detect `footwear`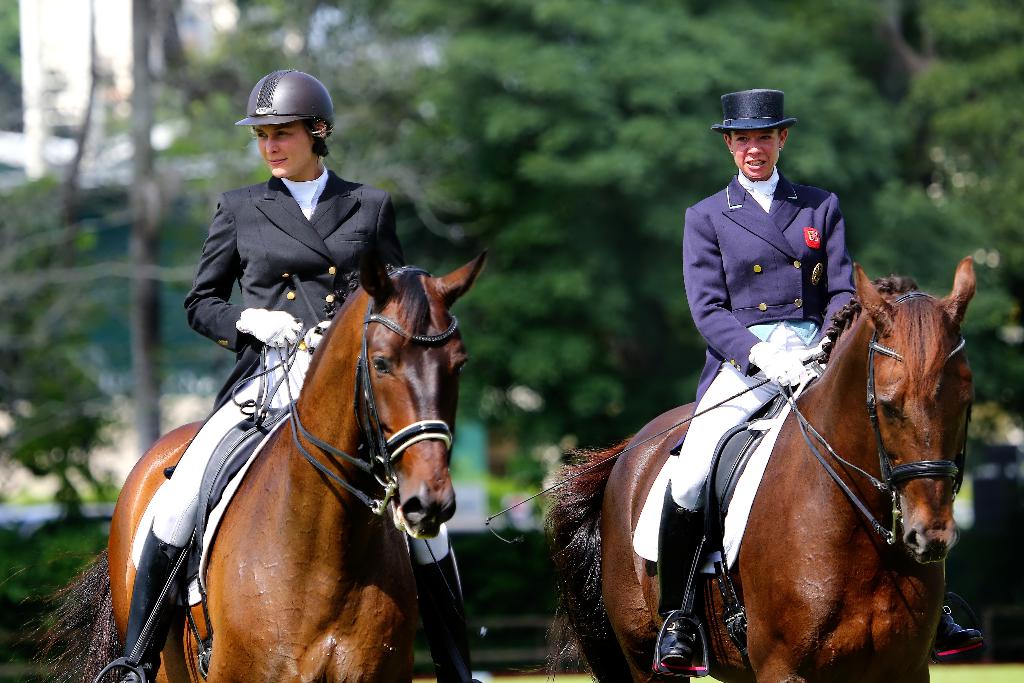
932, 610, 984, 660
